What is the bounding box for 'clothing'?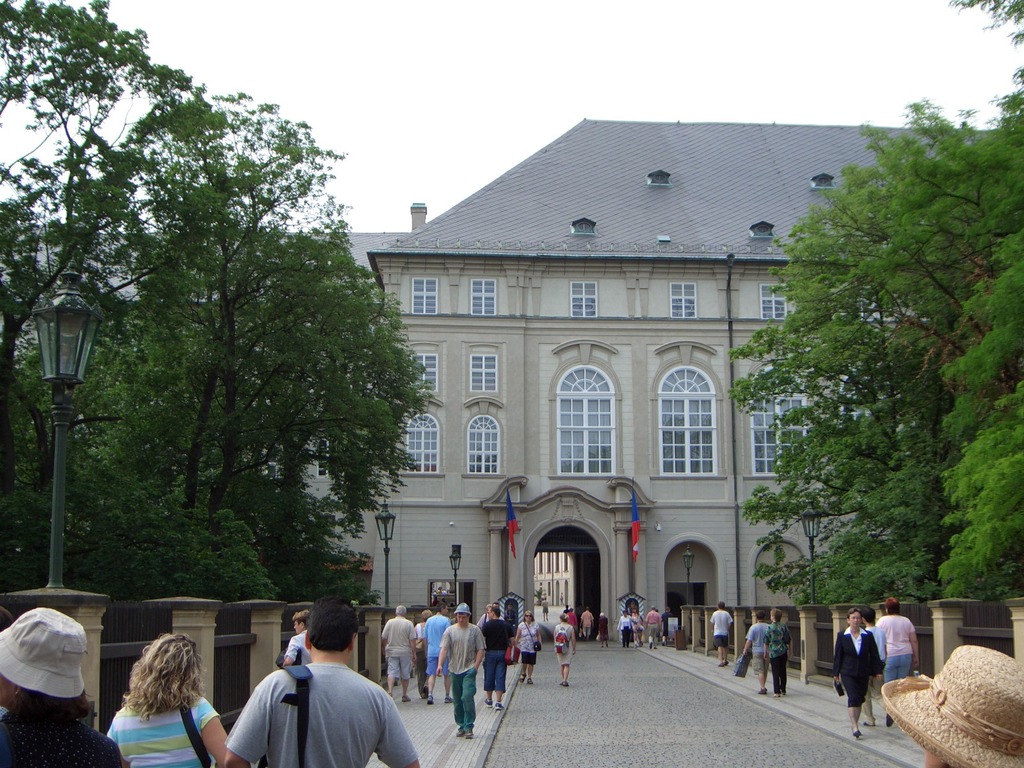
region(216, 636, 404, 767).
